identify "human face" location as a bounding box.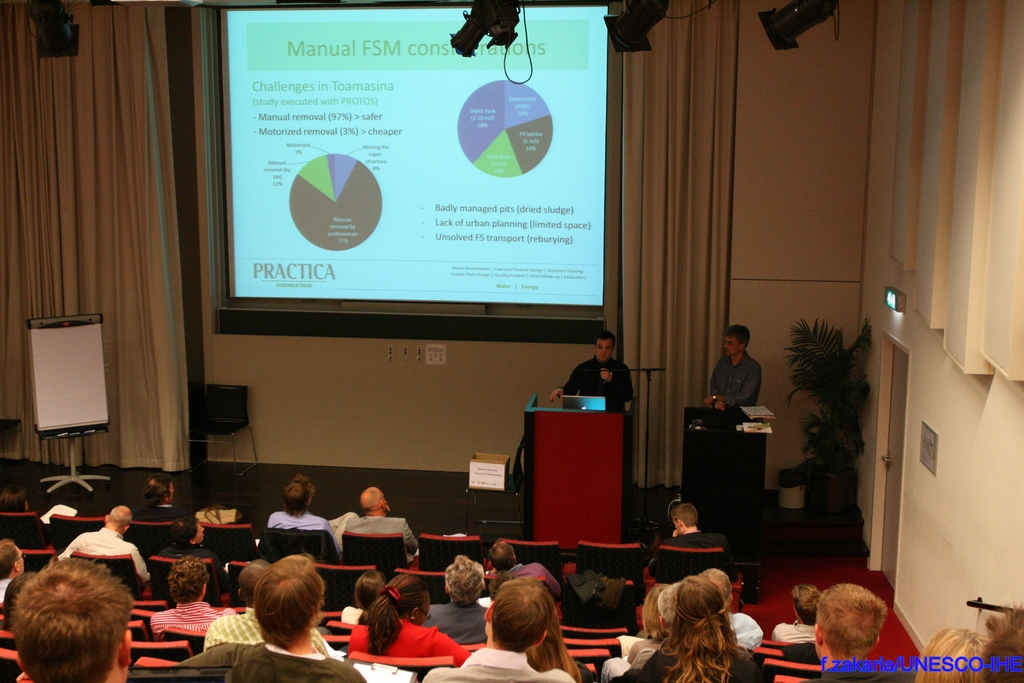
726,333,740,356.
